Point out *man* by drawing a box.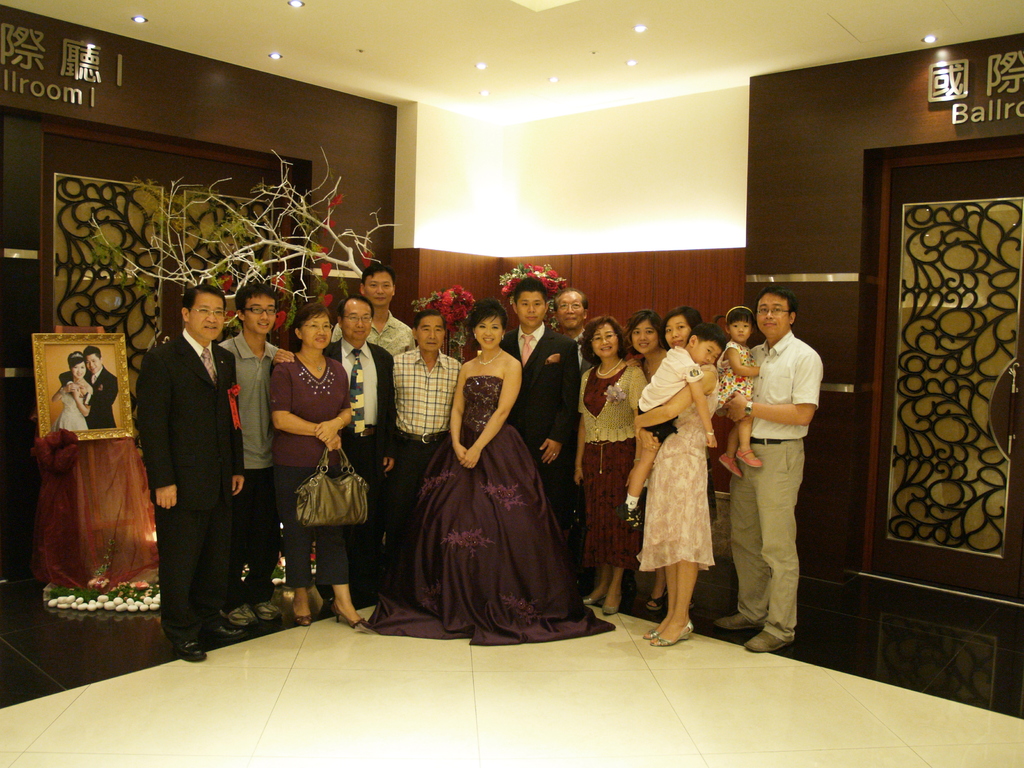
Rect(730, 282, 832, 659).
